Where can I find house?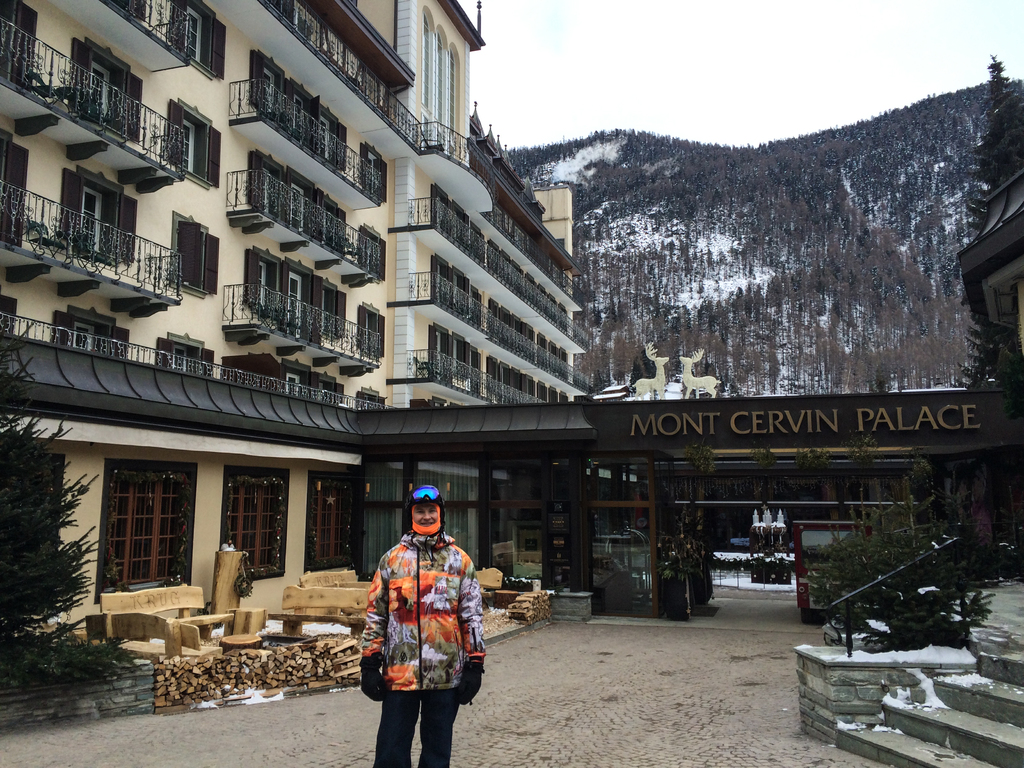
You can find it at Rect(952, 100, 1023, 476).
